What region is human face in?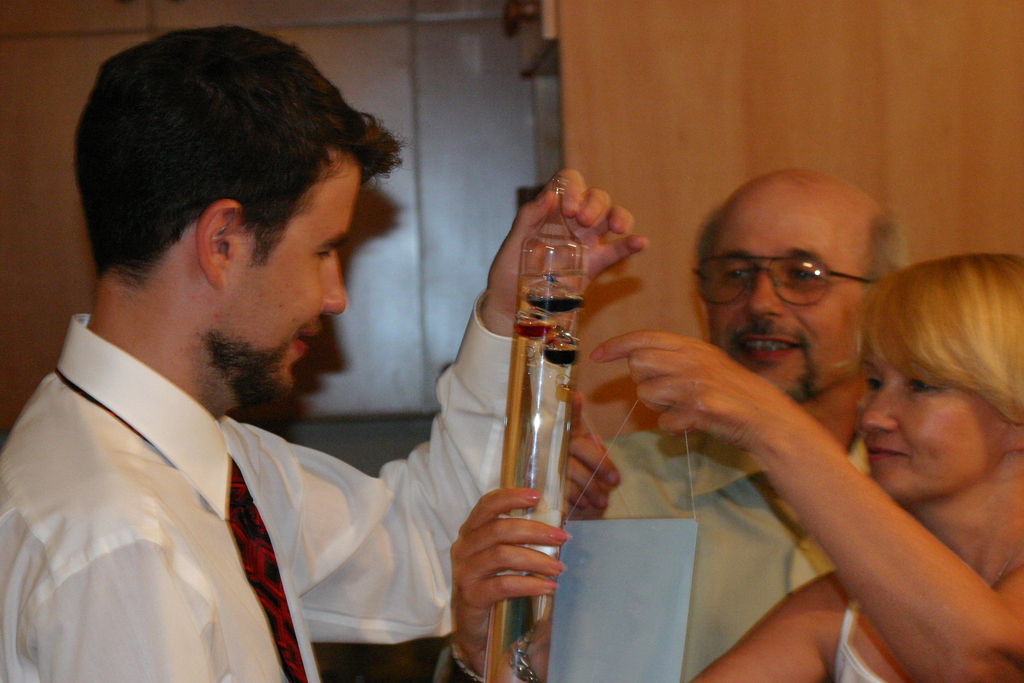
[859,333,998,493].
